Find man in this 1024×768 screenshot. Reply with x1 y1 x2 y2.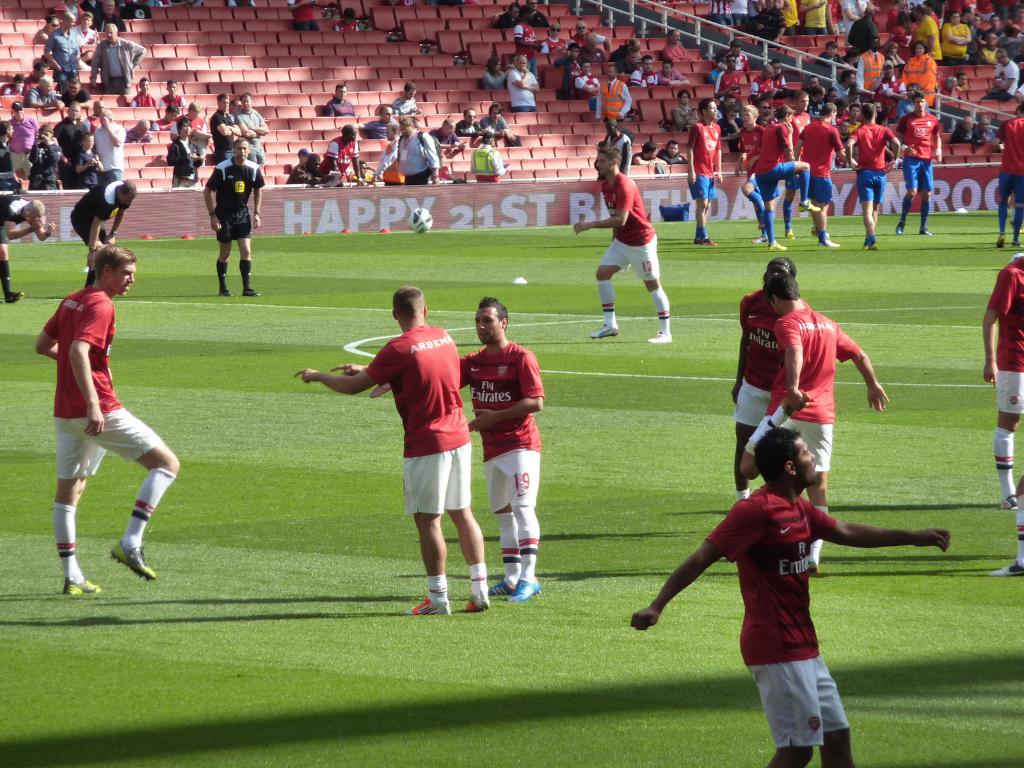
90 108 125 180.
